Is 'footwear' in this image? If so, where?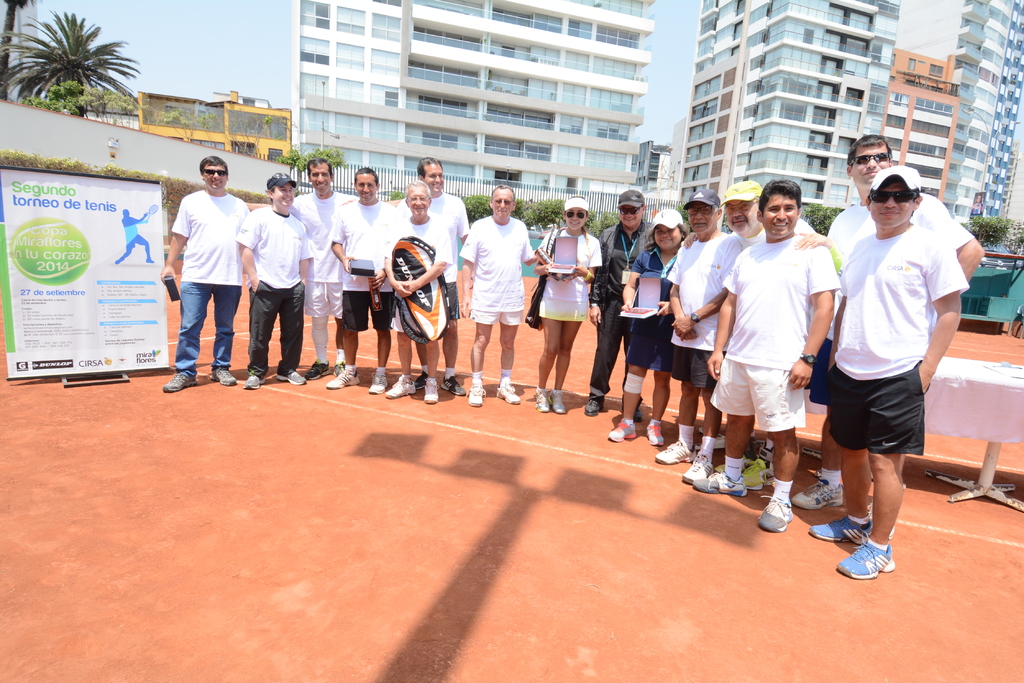
Yes, at 306/358/331/382.
